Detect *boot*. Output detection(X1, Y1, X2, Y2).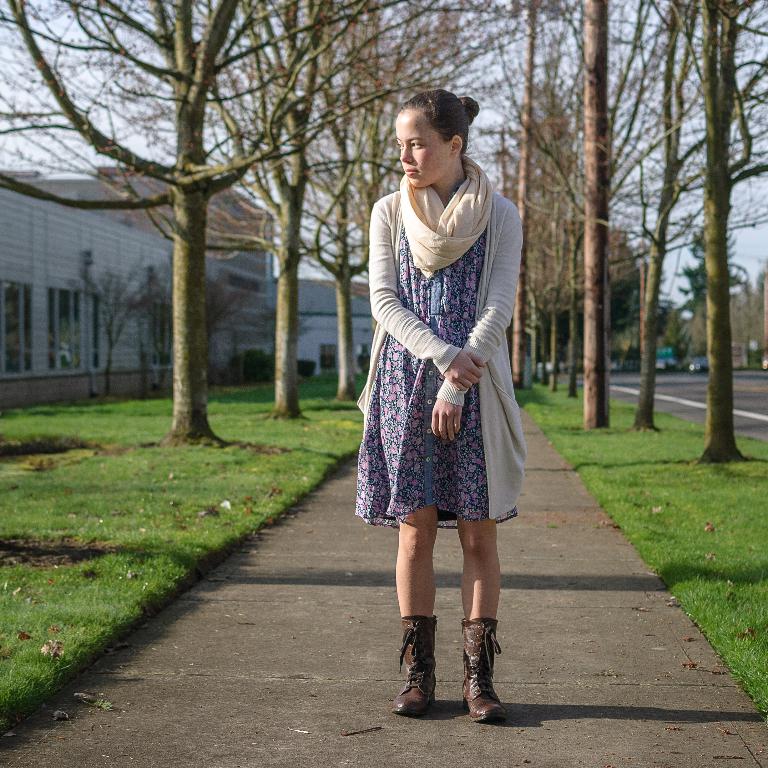
detection(396, 614, 445, 720).
